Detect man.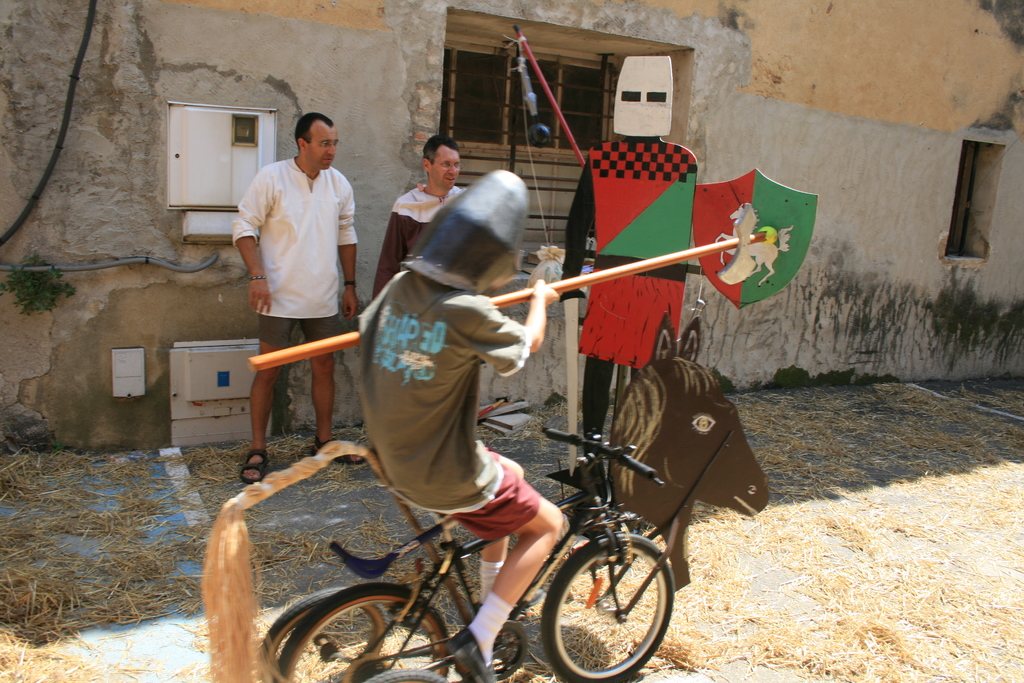
Detected at region(372, 133, 467, 456).
